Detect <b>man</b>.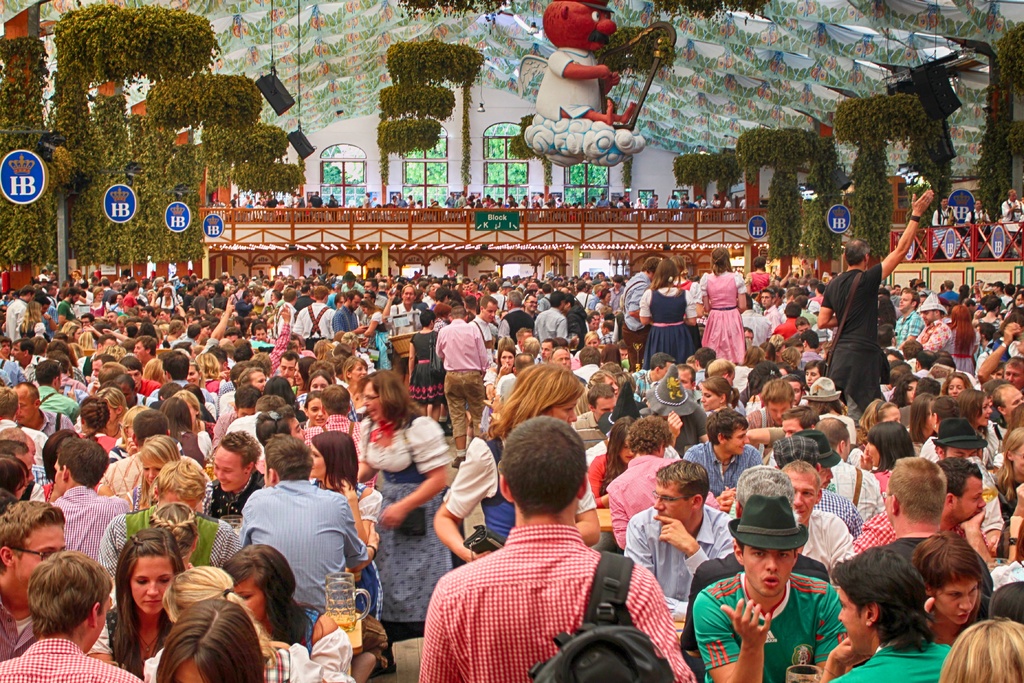
Detected at locate(468, 289, 500, 366).
